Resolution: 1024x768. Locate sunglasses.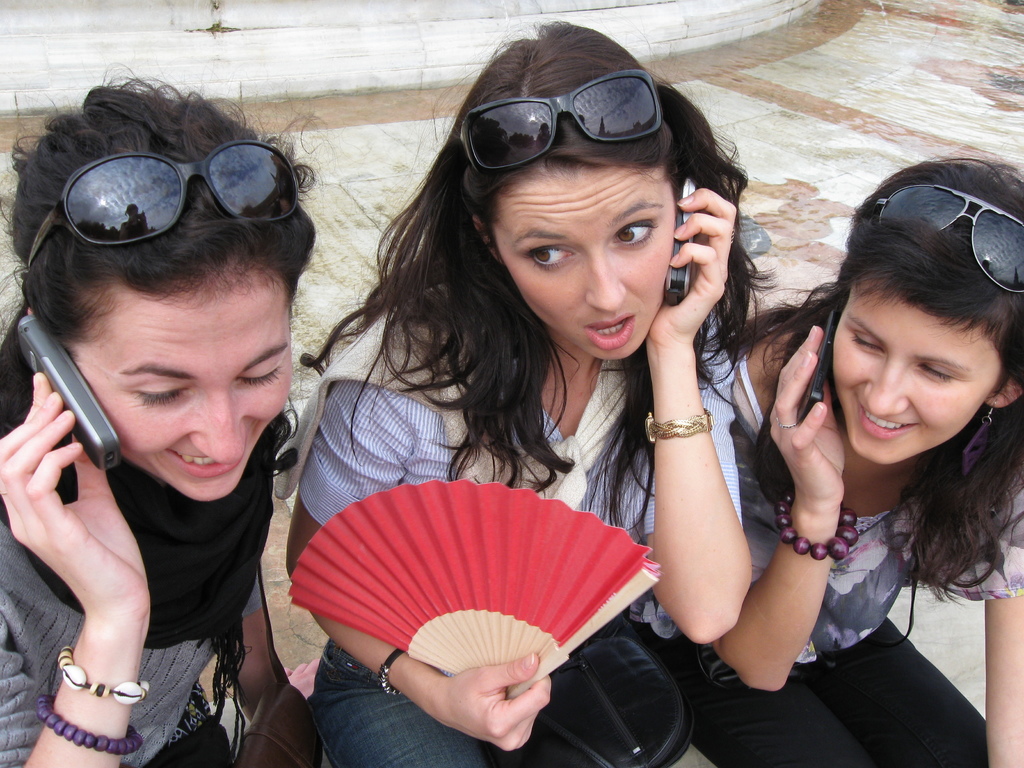
pyautogui.locateOnScreen(19, 140, 300, 268).
